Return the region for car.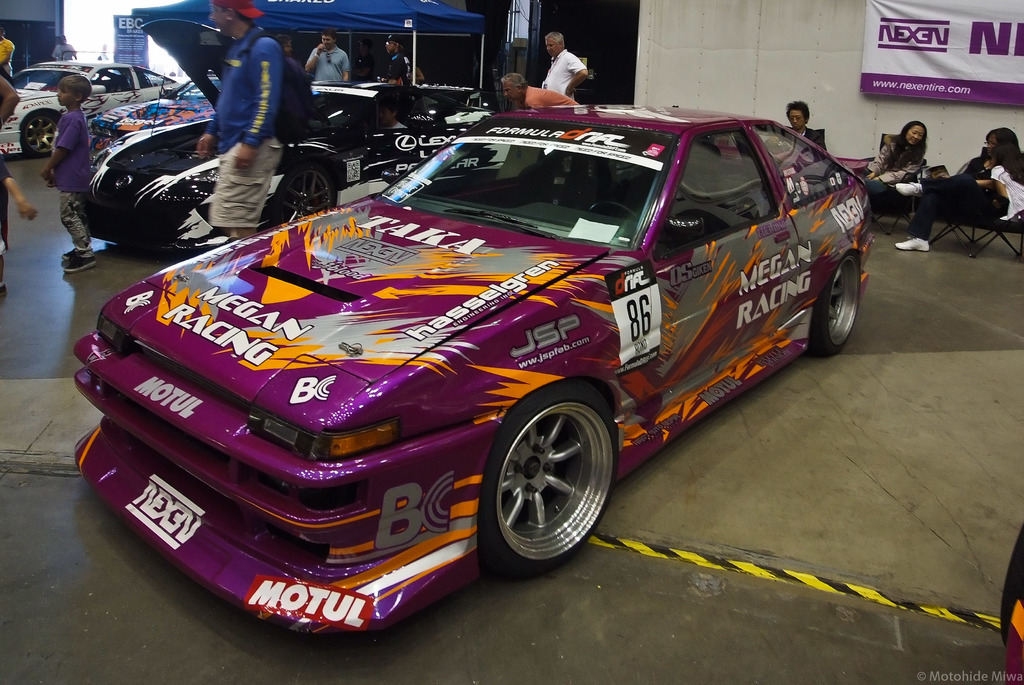
rect(97, 97, 891, 608).
